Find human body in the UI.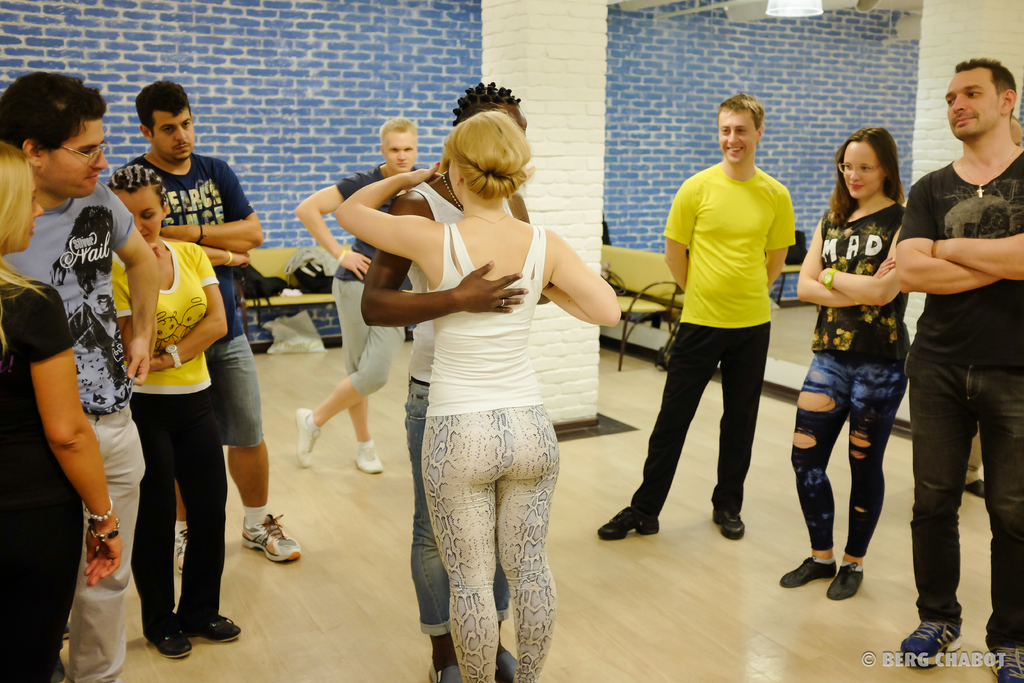
UI element at [0,276,121,682].
